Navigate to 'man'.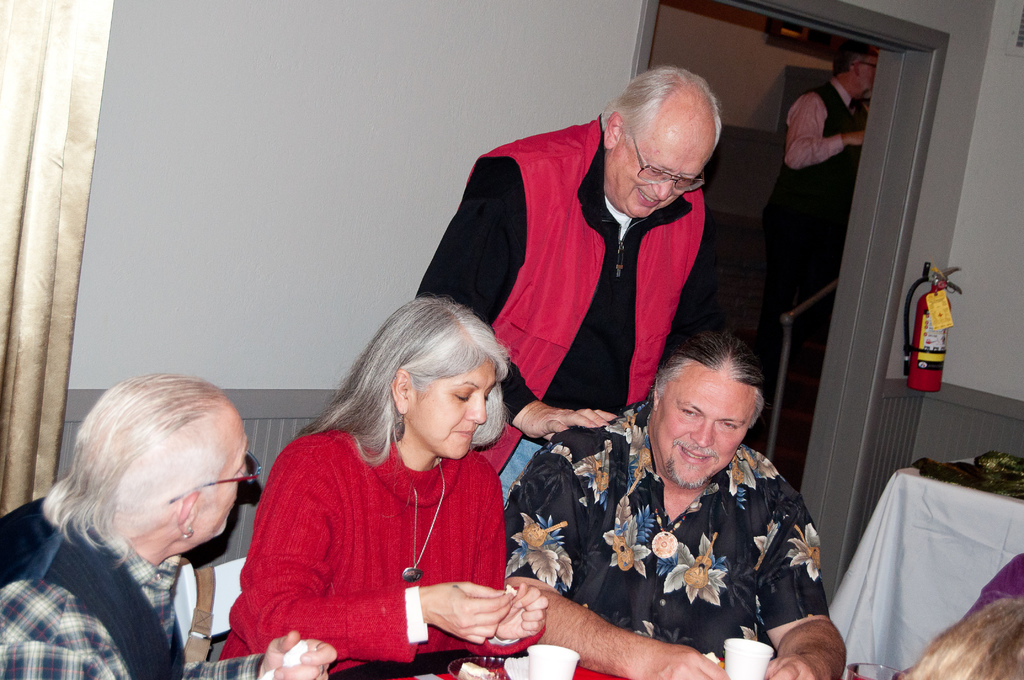
Navigation target: x1=765 y1=49 x2=870 y2=296.
